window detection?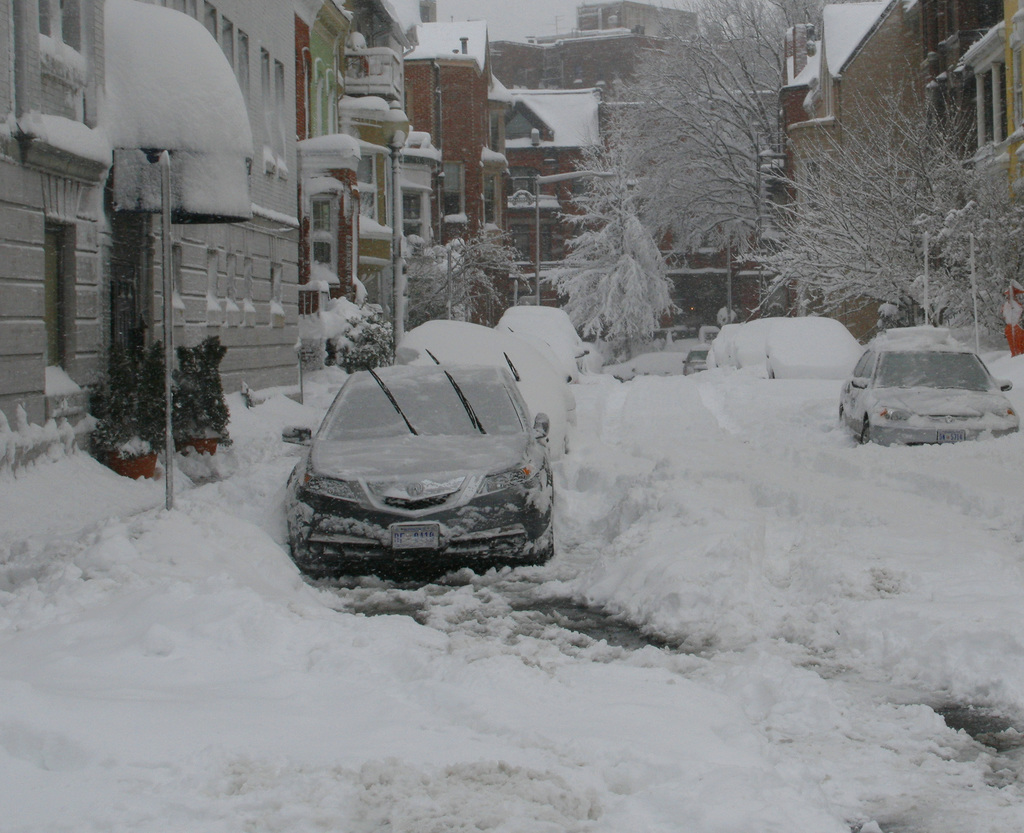
box(443, 164, 465, 213)
